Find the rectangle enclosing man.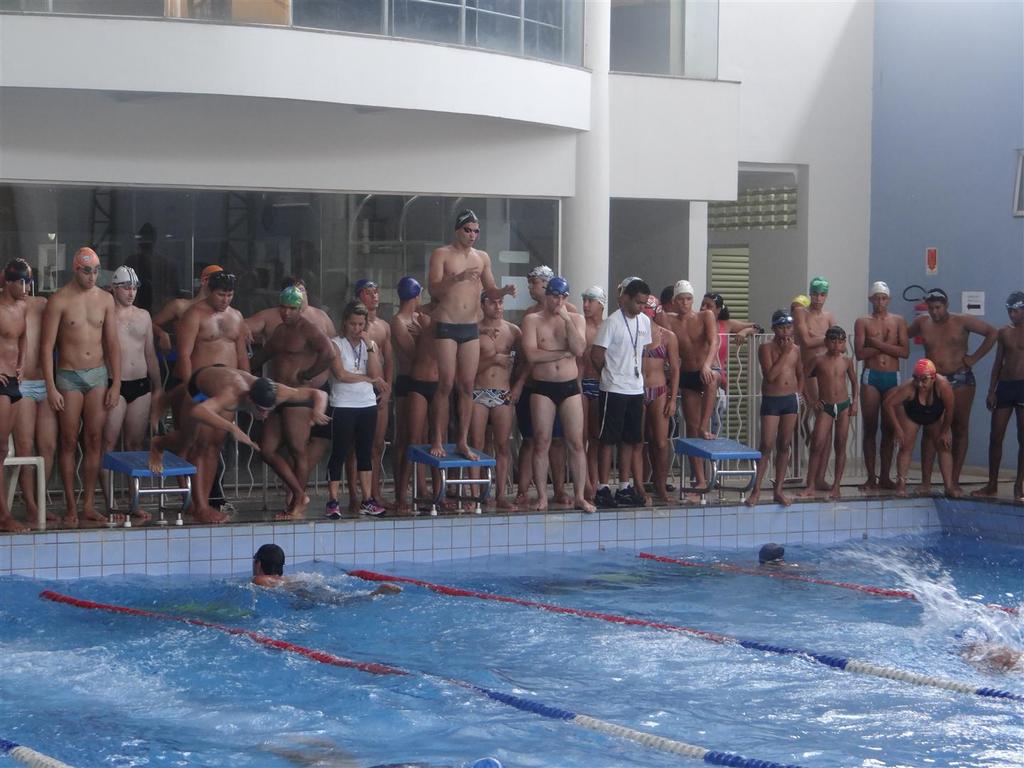
404/196/502/474.
